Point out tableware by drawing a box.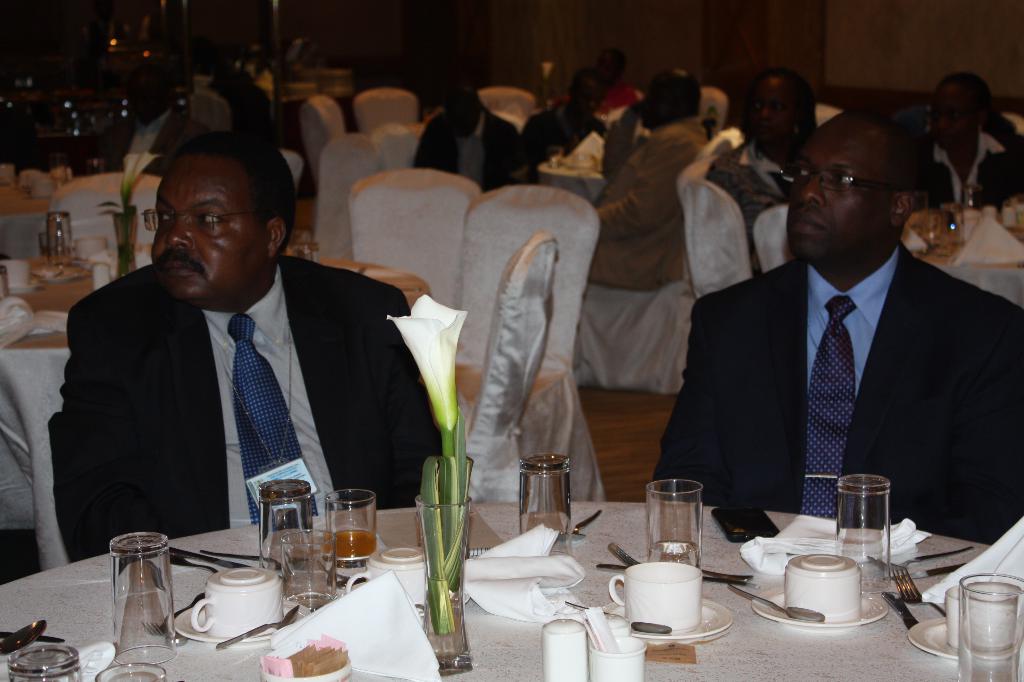
886, 590, 919, 629.
